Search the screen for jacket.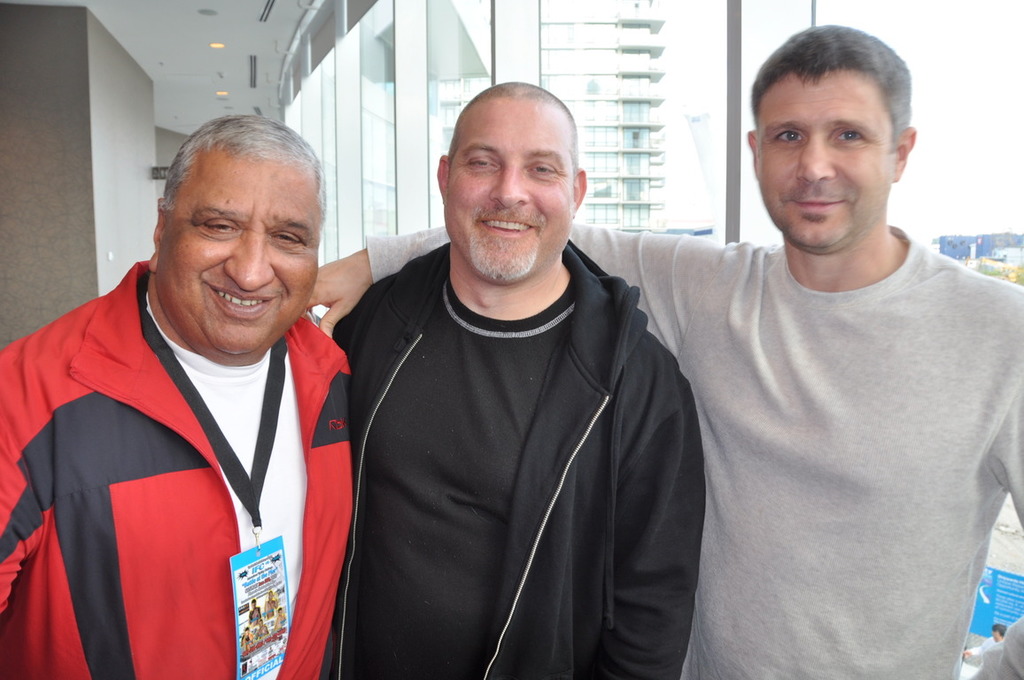
Found at (332, 242, 706, 679).
